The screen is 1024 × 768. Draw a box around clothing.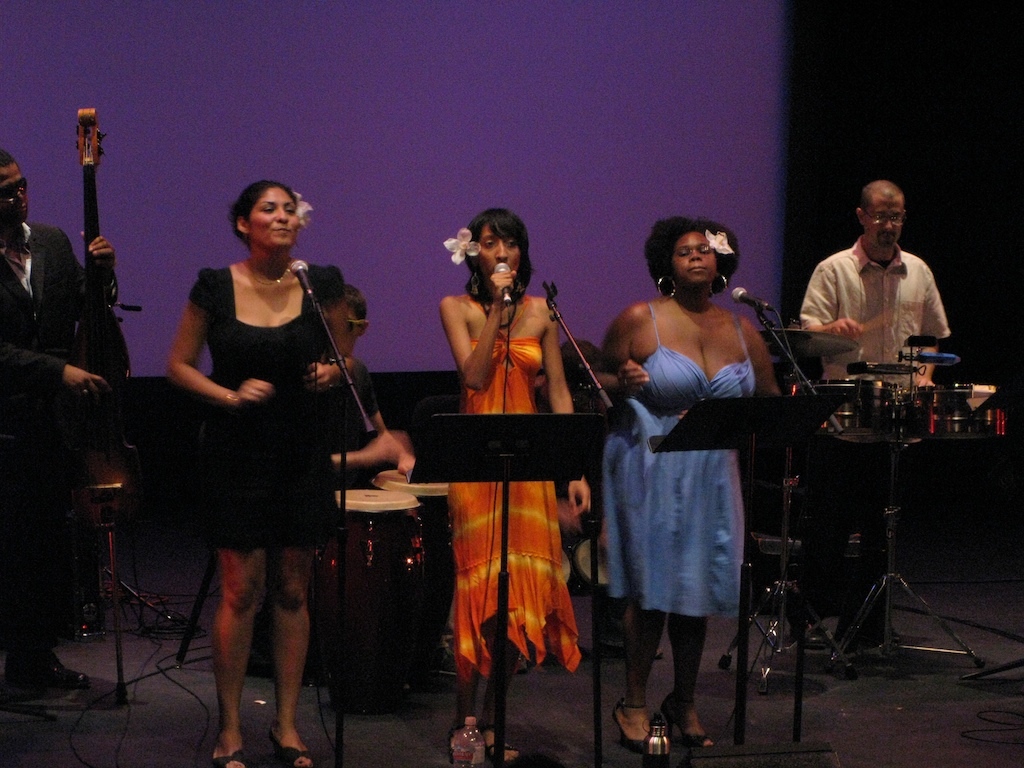
(441,343,596,677).
